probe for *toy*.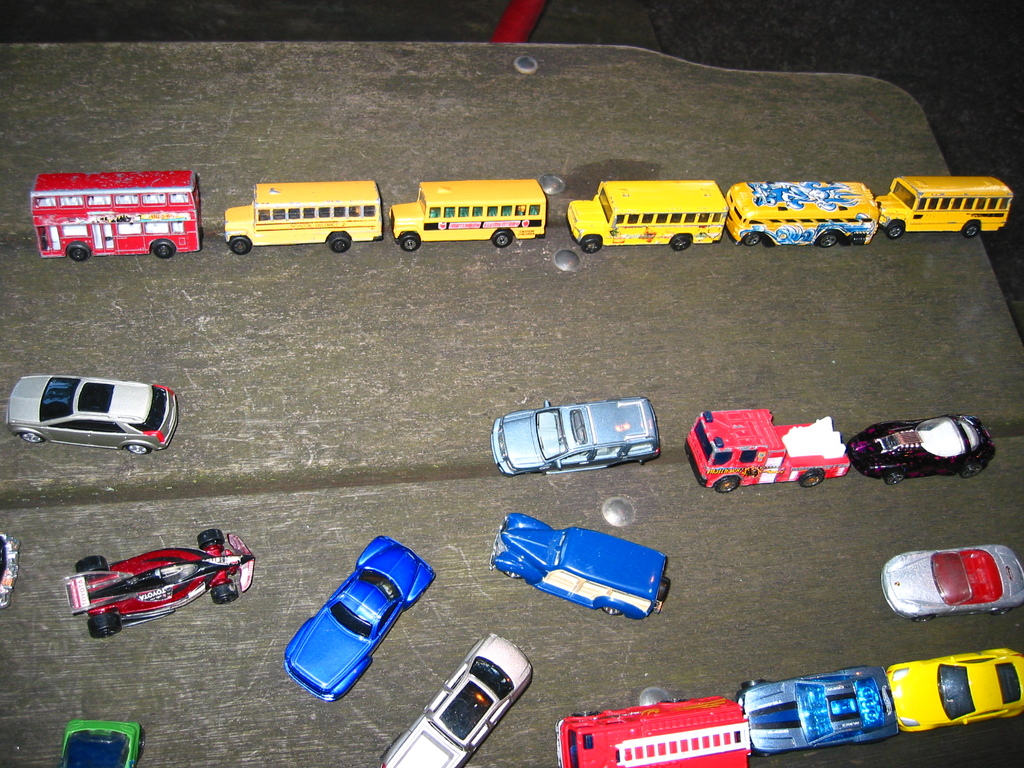
Probe result: 722/182/871/247.
